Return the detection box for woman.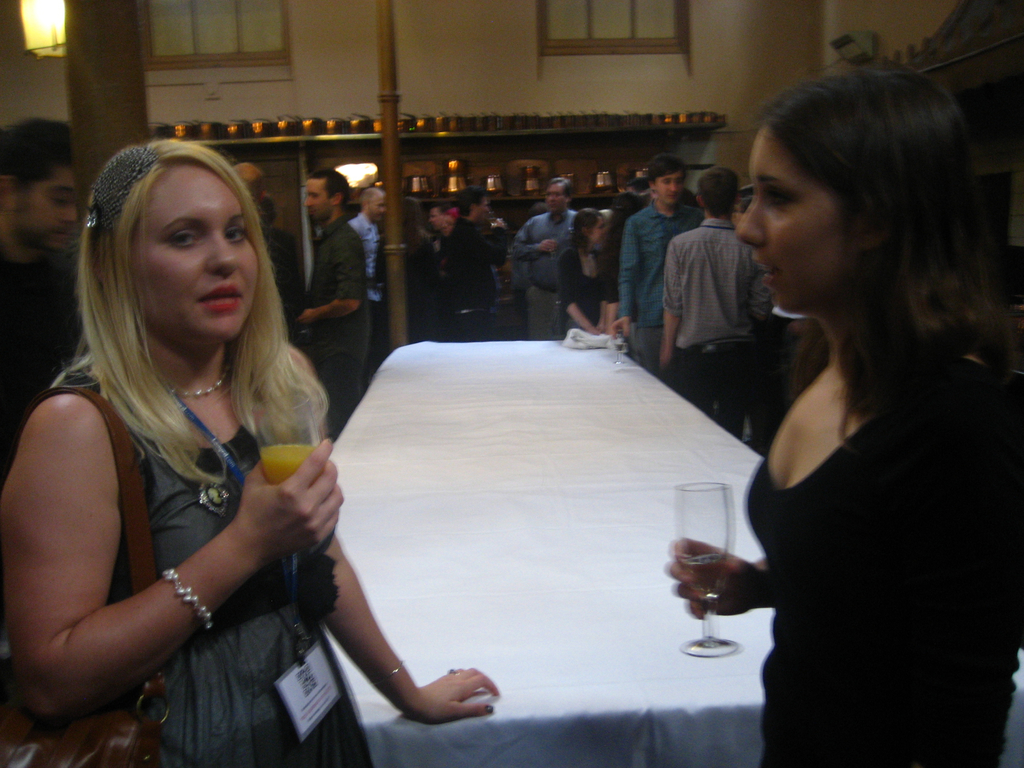
7 136 499 767.
